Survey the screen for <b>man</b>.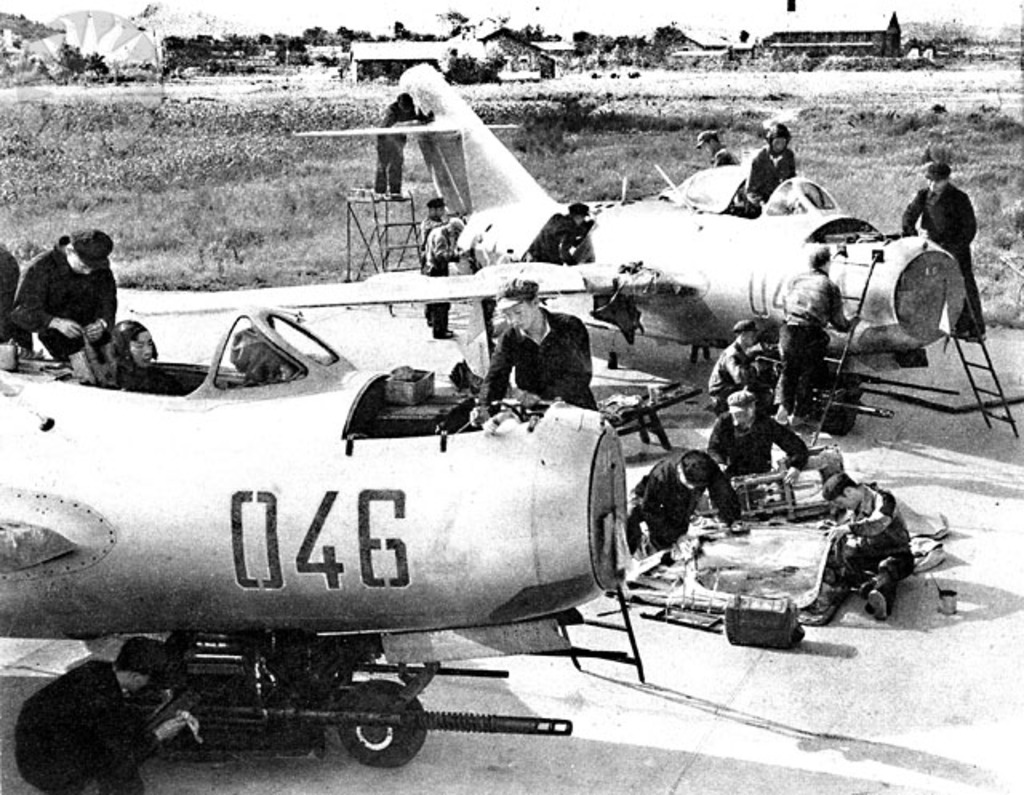
Survey found: box=[414, 195, 450, 315].
